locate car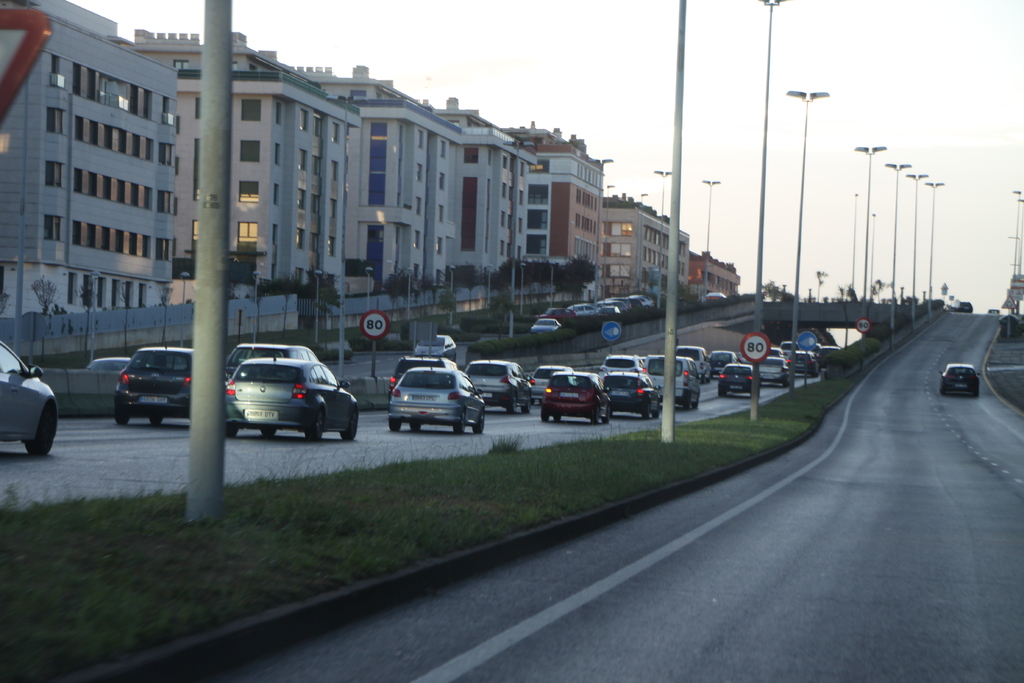
[left=89, top=356, right=131, bottom=366]
